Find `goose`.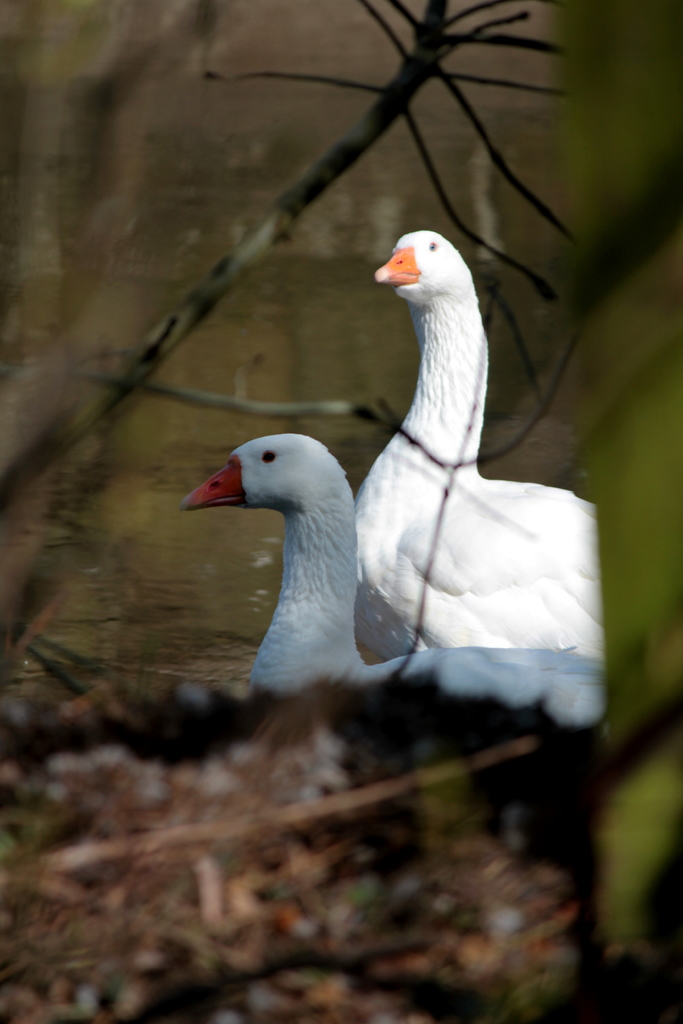
detection(363, 237, 604, 674).
